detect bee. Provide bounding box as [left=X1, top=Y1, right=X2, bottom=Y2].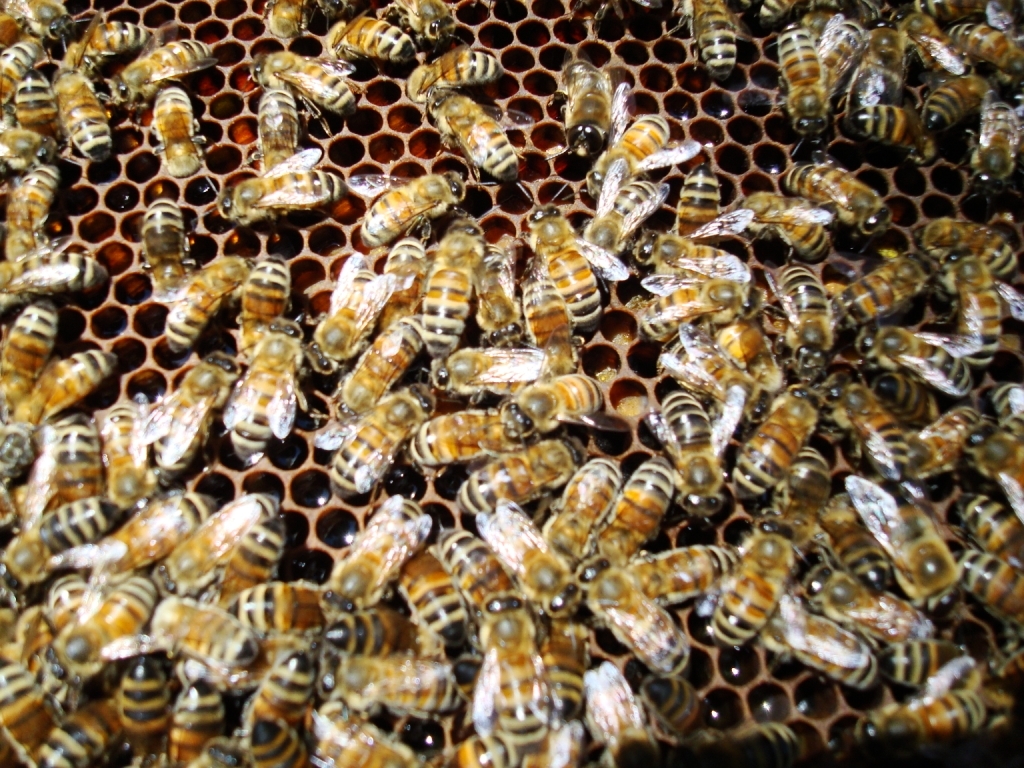
[left=982, top=391, right=1023, bottom=438].
